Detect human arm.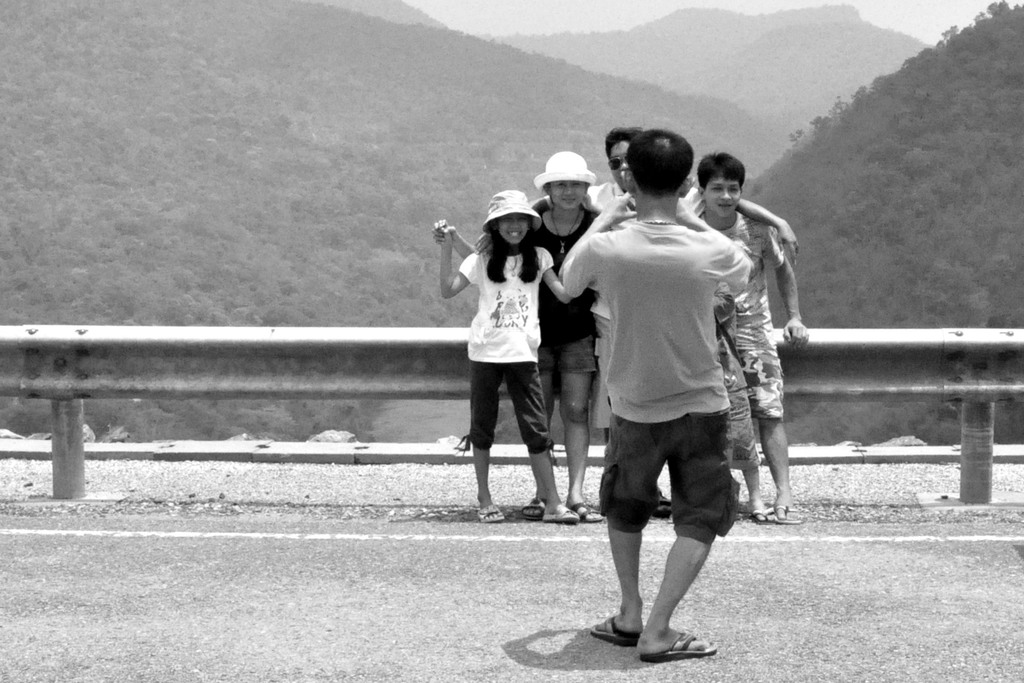
Detected at select_region(430, 193, 560, 261).
